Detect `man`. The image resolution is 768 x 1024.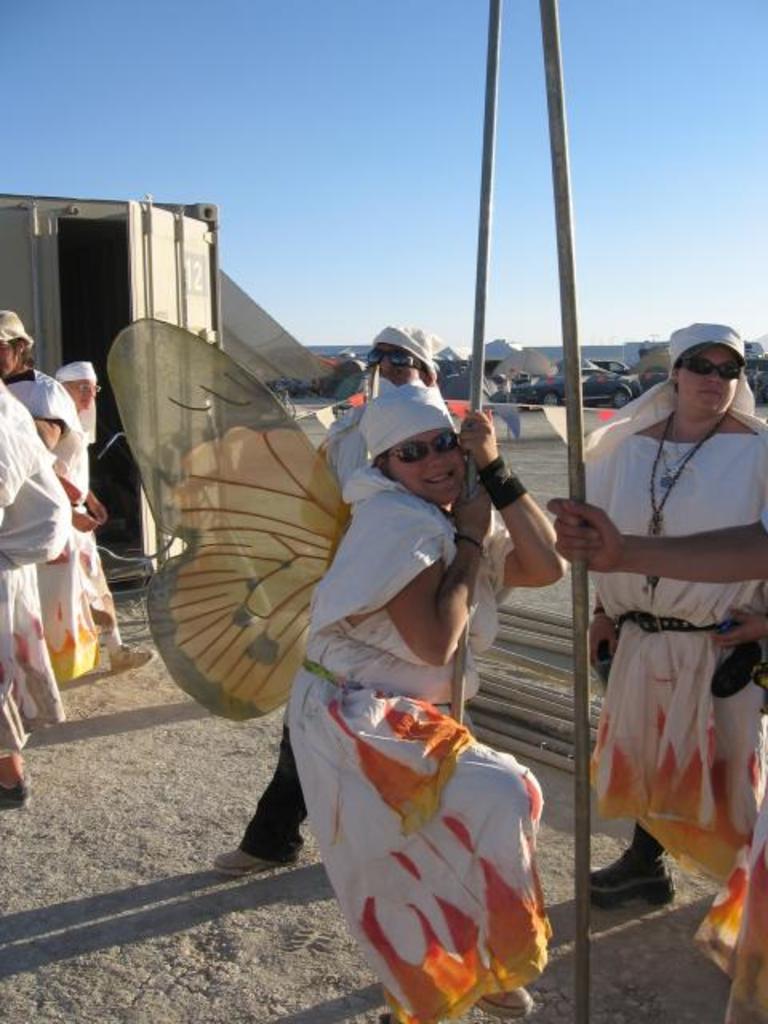
detection(210, 322, 440, 882).
